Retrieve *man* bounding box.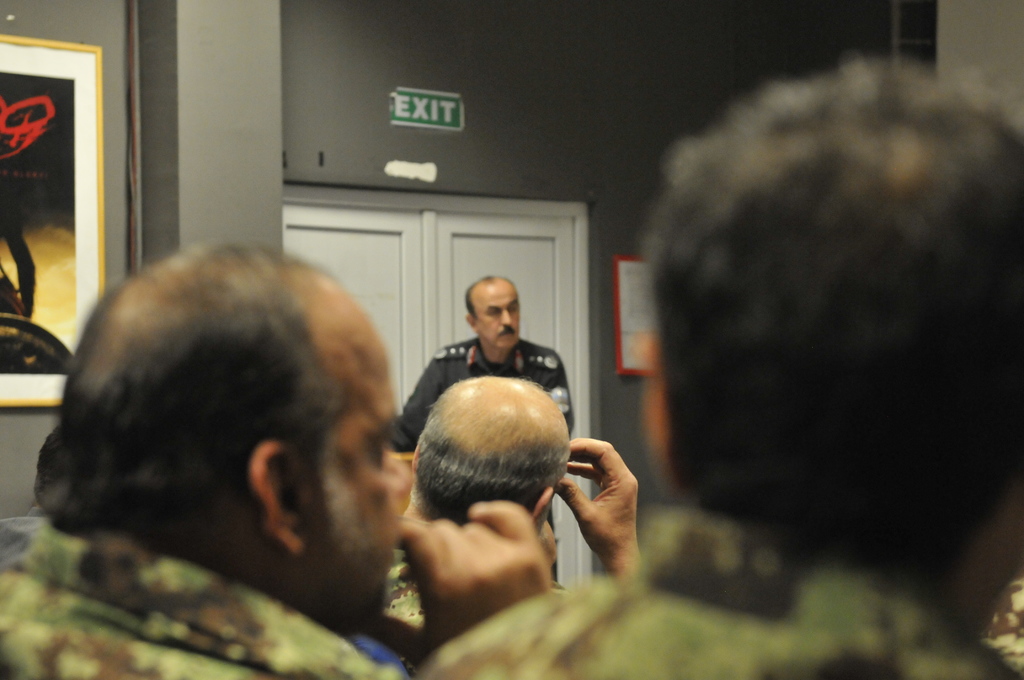
Bounding box: [399, 277, 575, 582].
